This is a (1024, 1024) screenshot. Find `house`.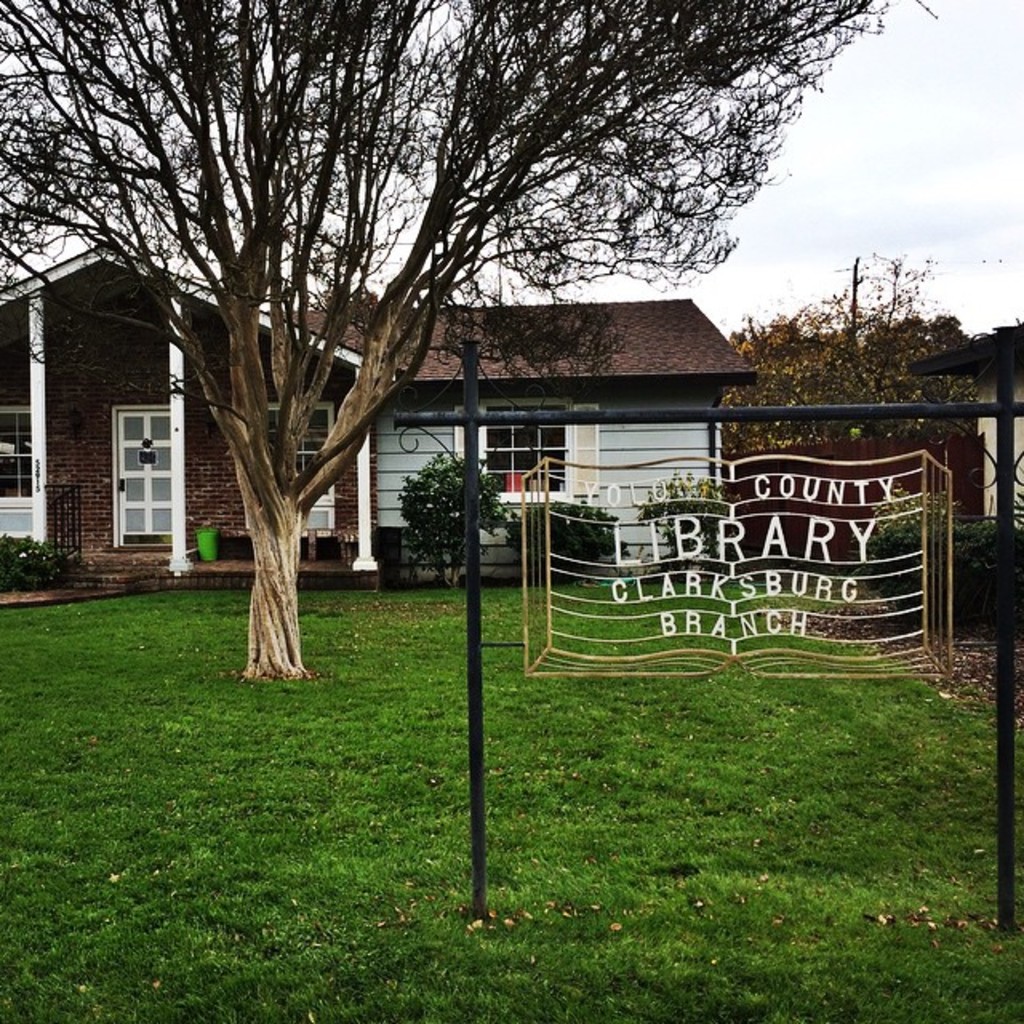
Bounding box: <region>0, 235, 755, 597</region>.
